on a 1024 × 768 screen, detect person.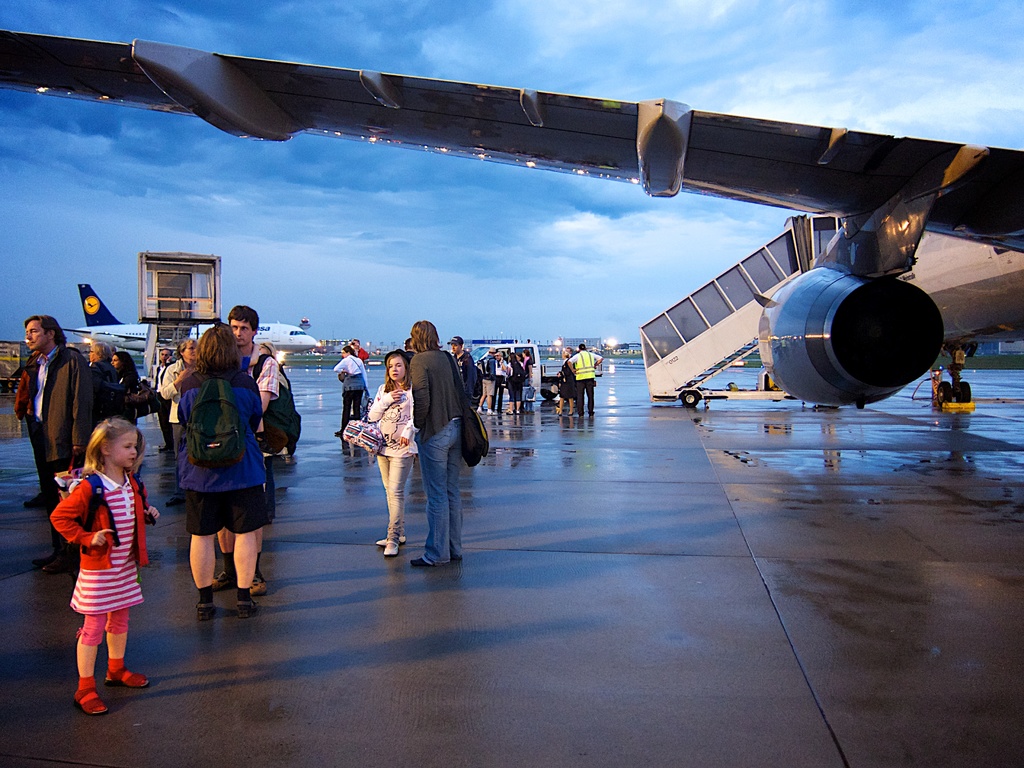
[452, 335, 479, 404].
